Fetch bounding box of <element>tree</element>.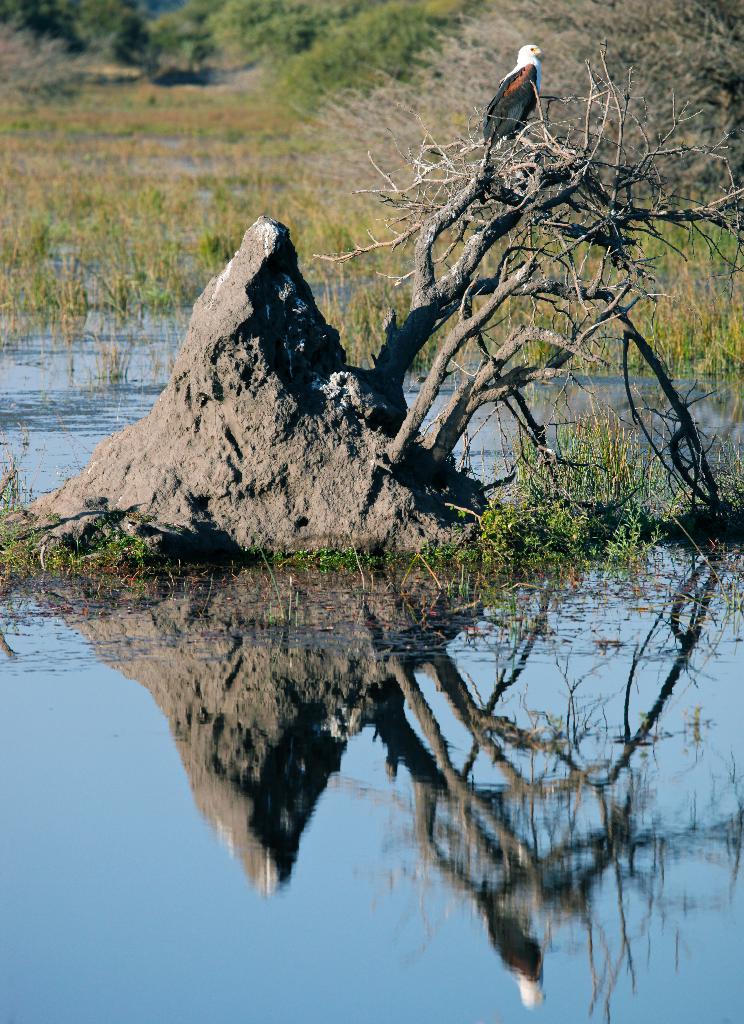
Bbox: BBox(204, 0, 323, 72).
